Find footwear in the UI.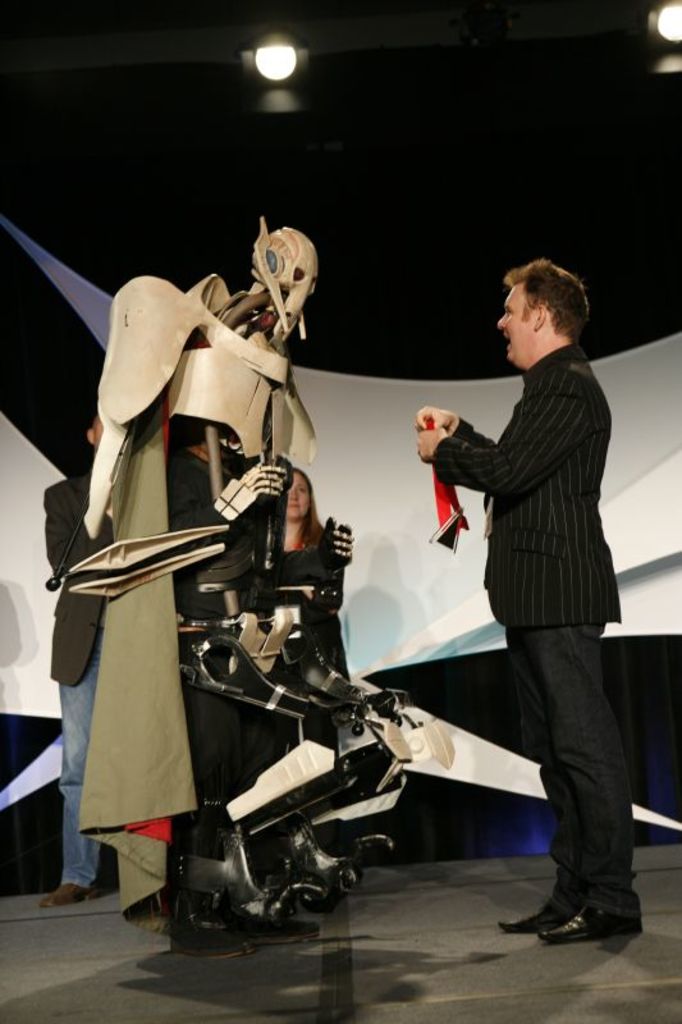
UI element at 171,941,256,956.
